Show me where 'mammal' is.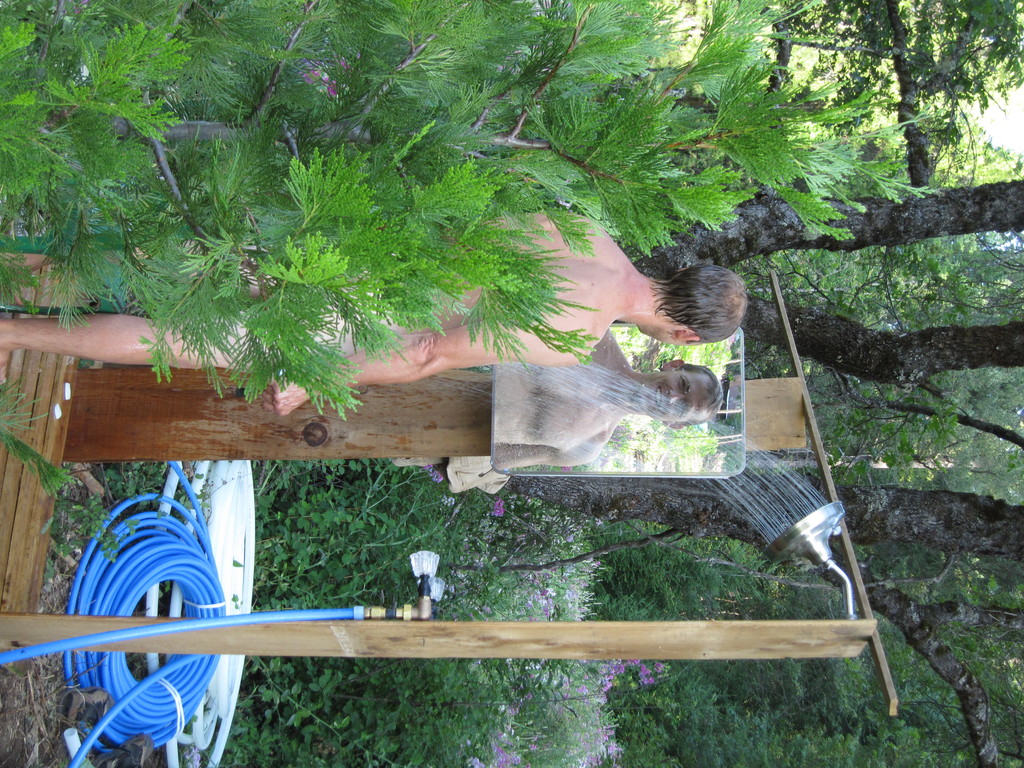
'mammal' is at 19, 161, 780, 449.
